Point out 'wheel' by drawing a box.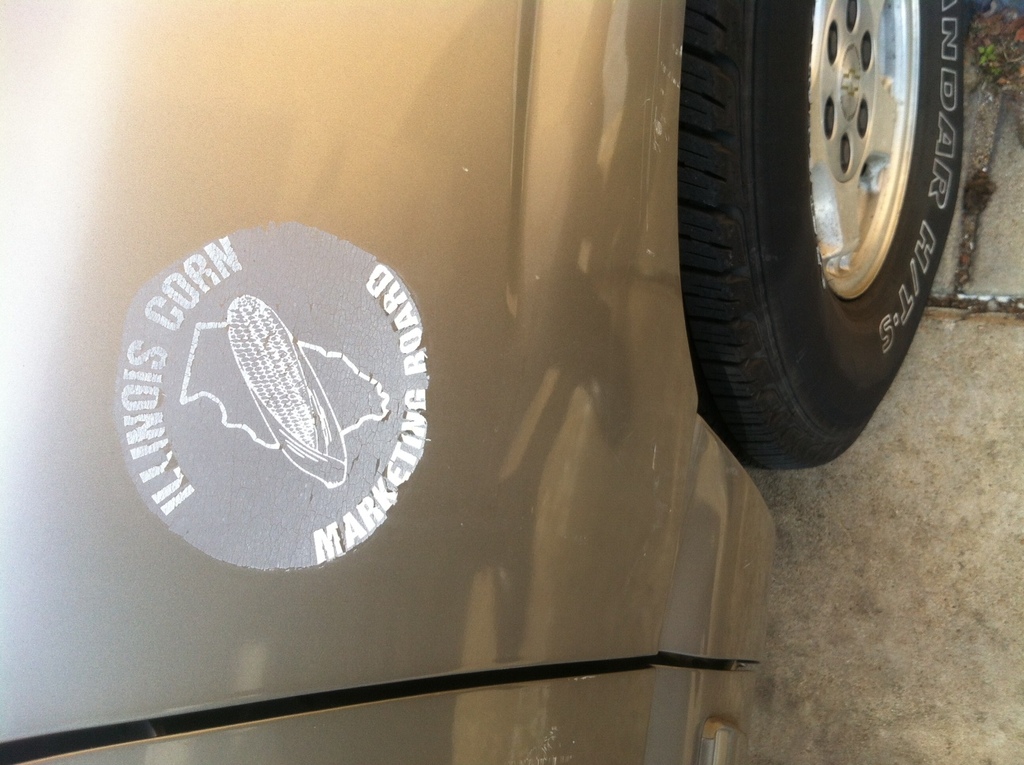
<bbox>680, 0, 963, 472</bbox>.
